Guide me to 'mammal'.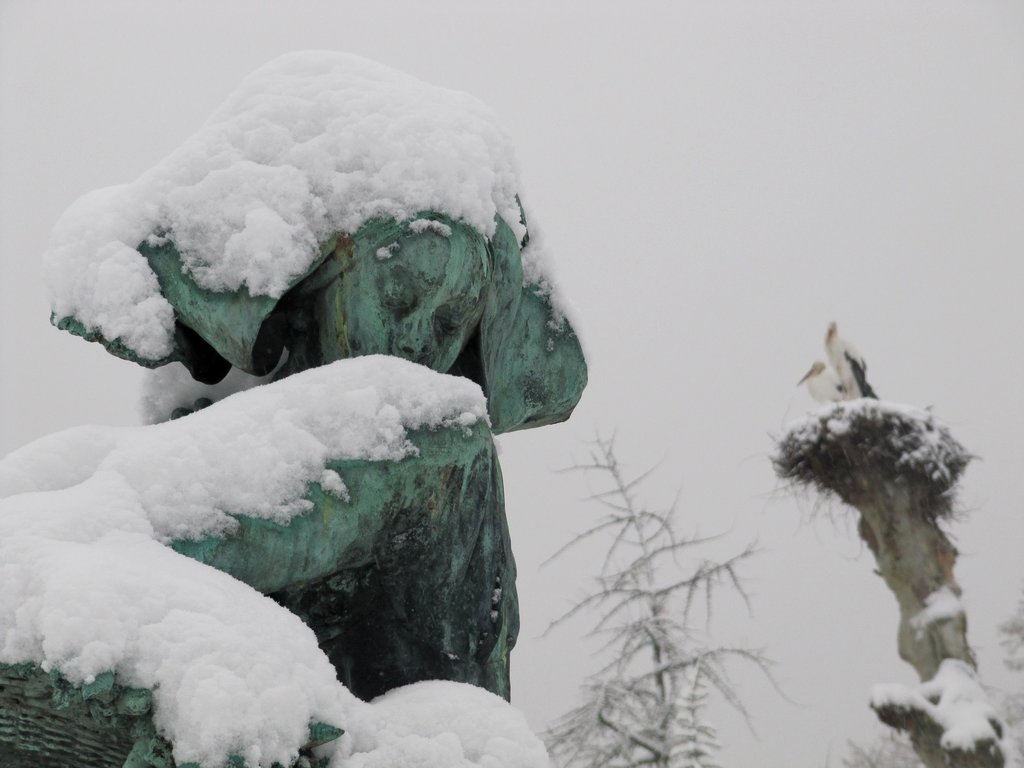
Guidance: (0,47,586,764).
